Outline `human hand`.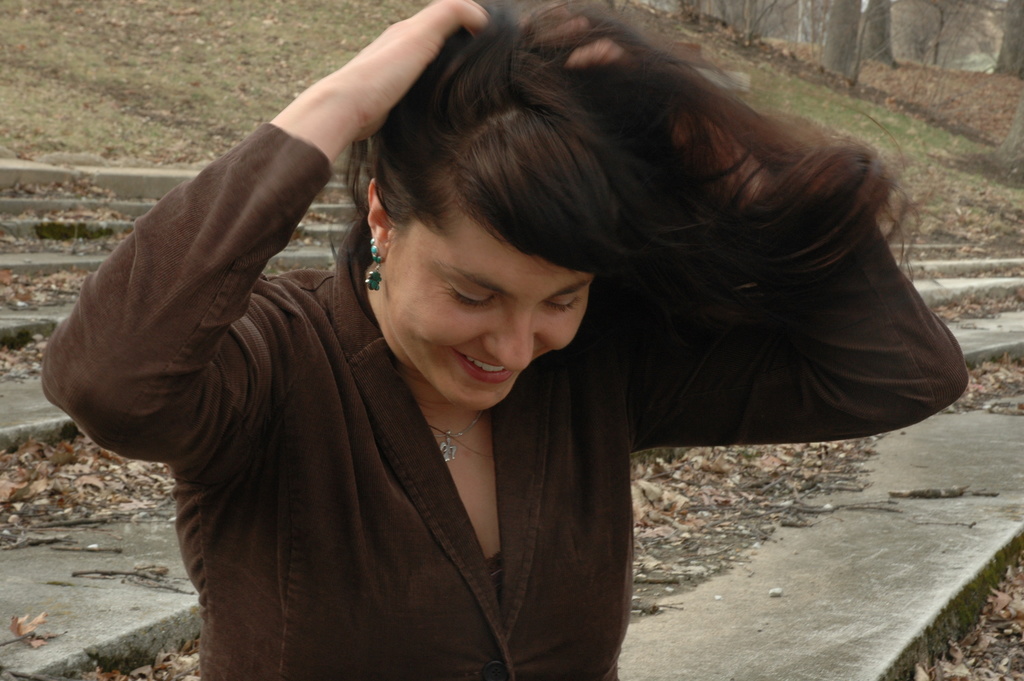
Outline: 253/13/458/176.
